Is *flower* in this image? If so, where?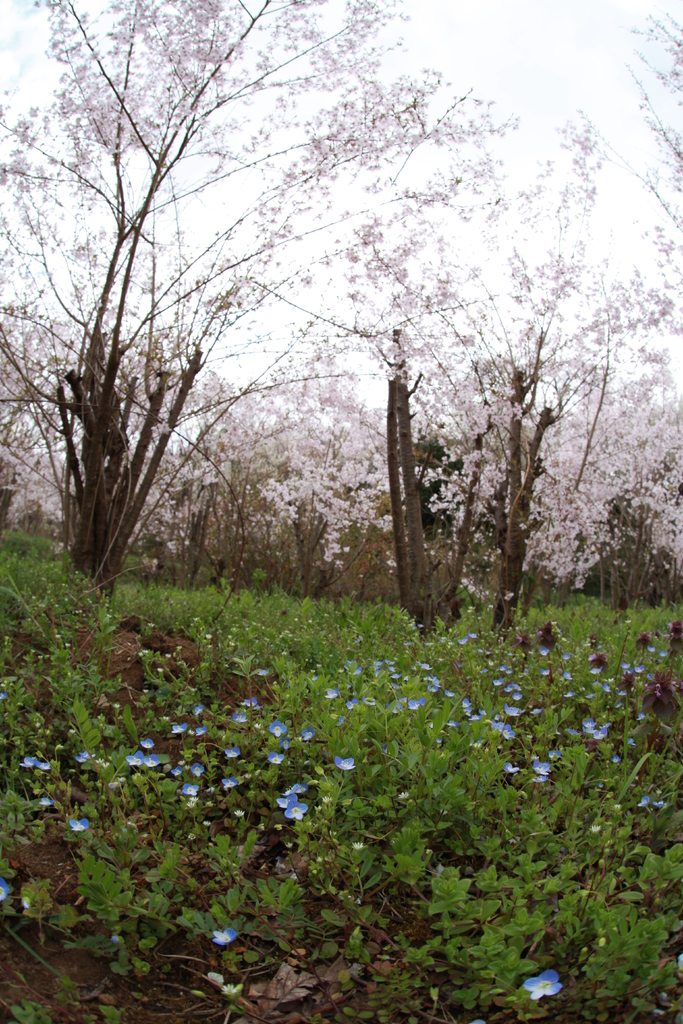
Yes, at bbox=[256, 666, 270, 678].
